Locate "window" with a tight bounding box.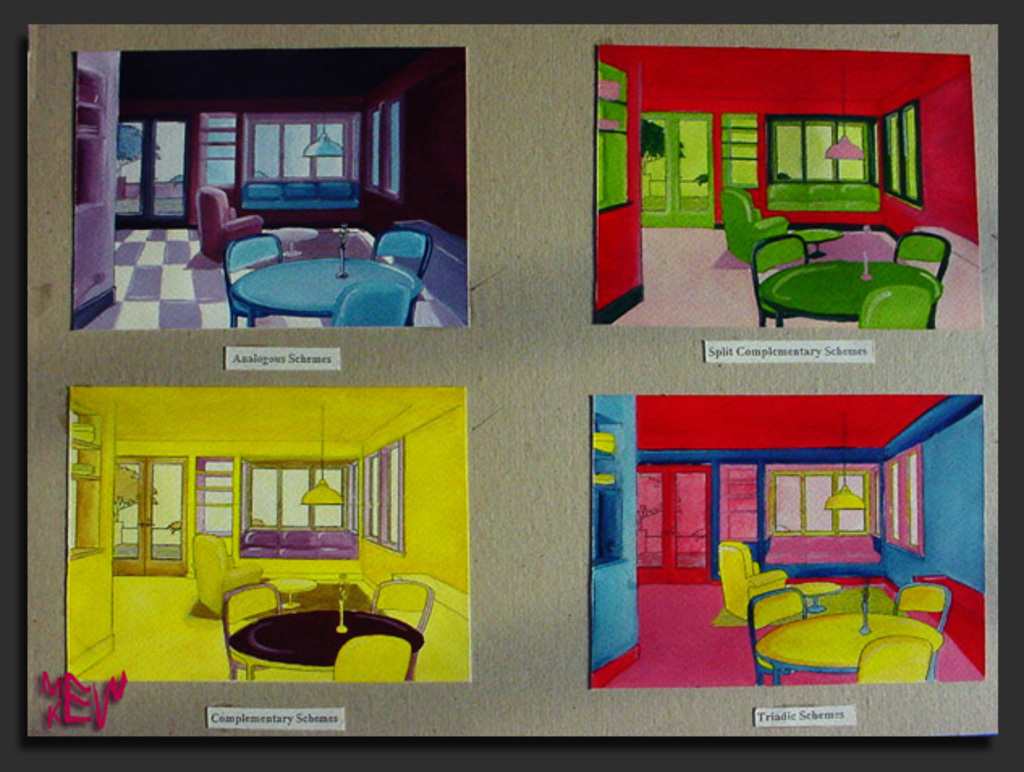
(left=770, top=471, right=865, bottom=534).
